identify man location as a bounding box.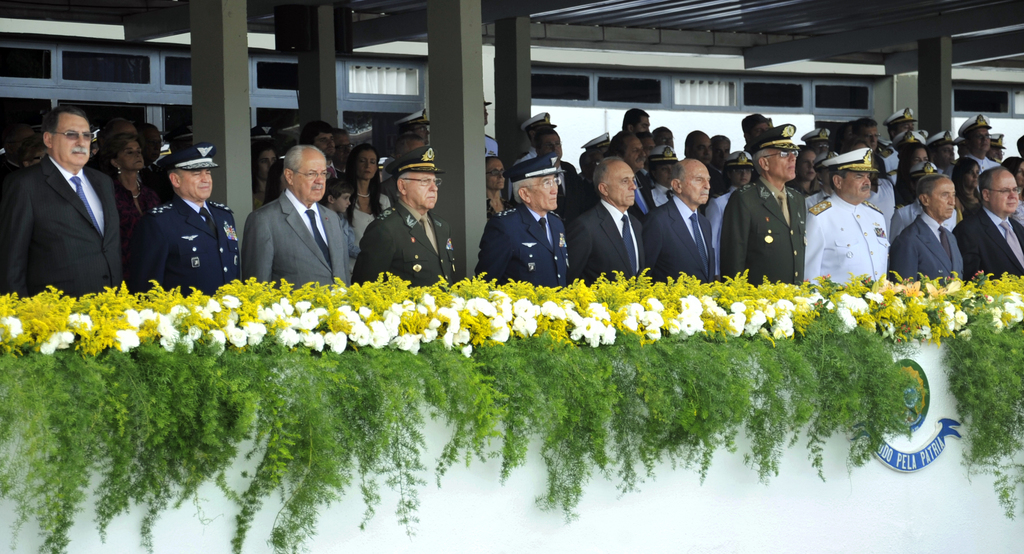
select_region(622, 105, 657, 134).
